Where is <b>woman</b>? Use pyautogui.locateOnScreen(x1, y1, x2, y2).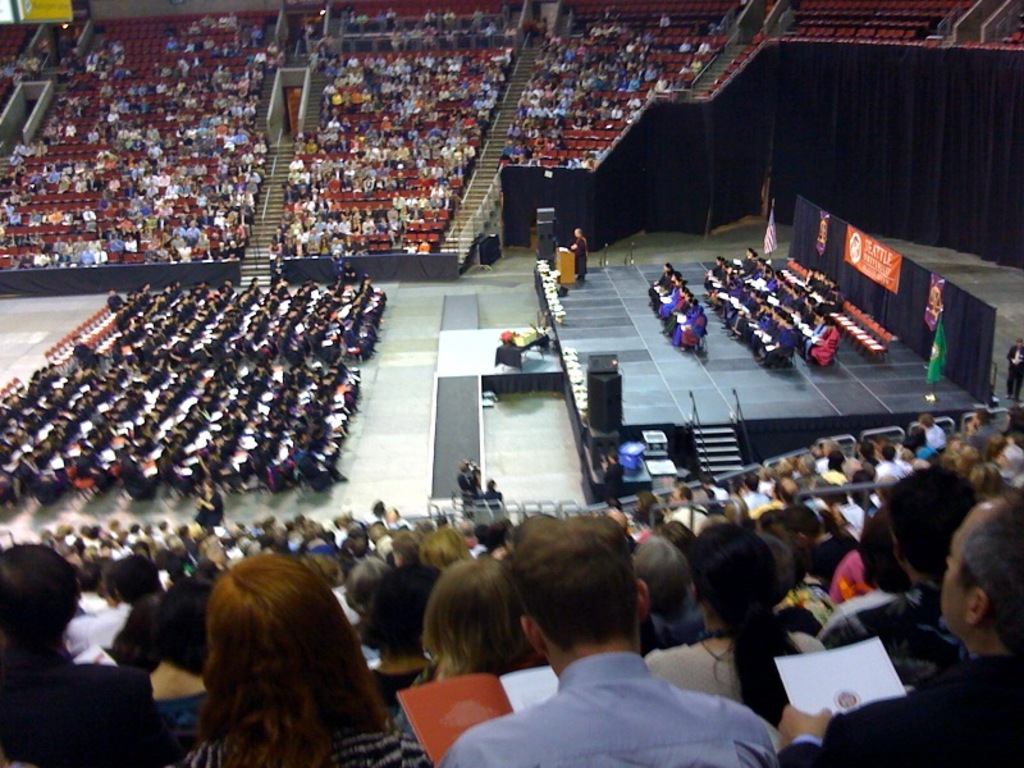
pyautogui.locateOnScreen(968, 460, 1009, 504).
